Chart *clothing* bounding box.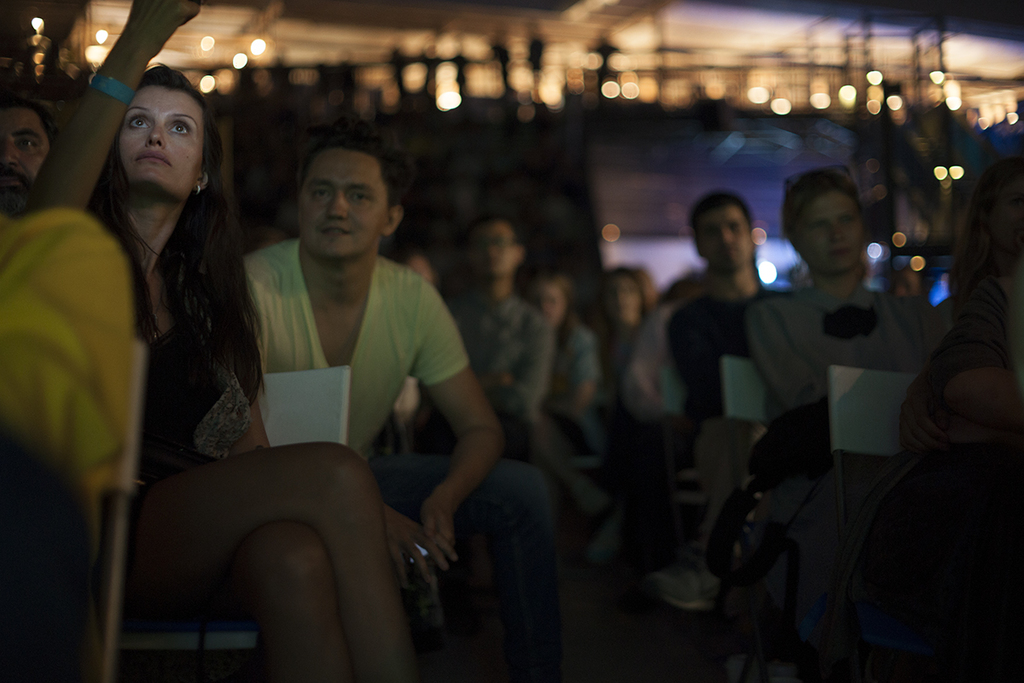
Charted: detection(626, 271, 695, 431).
